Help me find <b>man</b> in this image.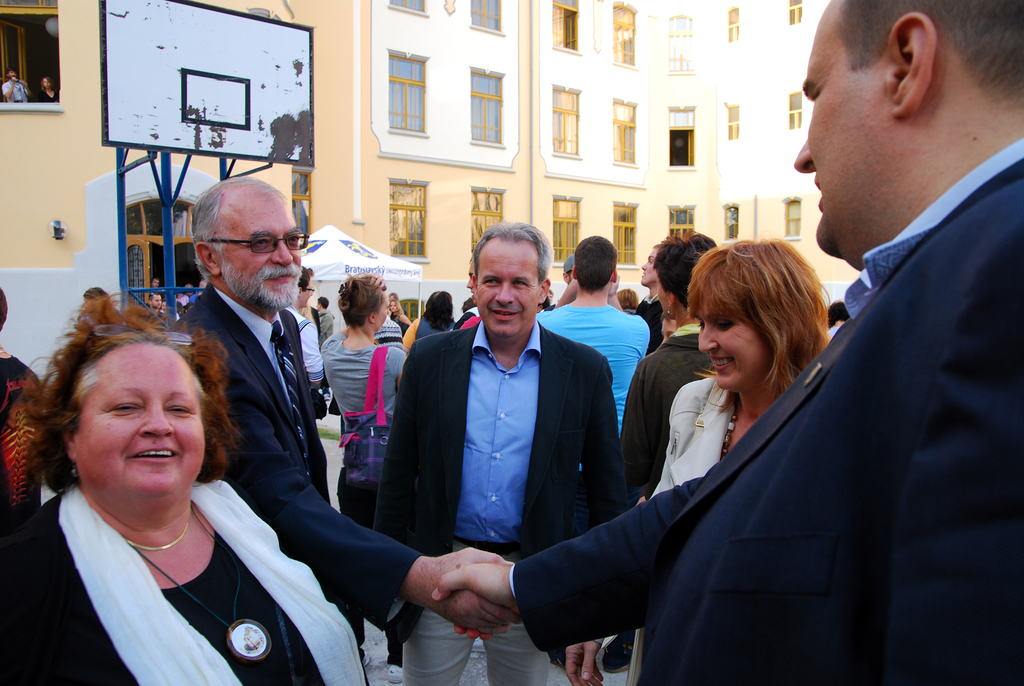
Found it: left=178, top=174, right=504, bottom=647.
